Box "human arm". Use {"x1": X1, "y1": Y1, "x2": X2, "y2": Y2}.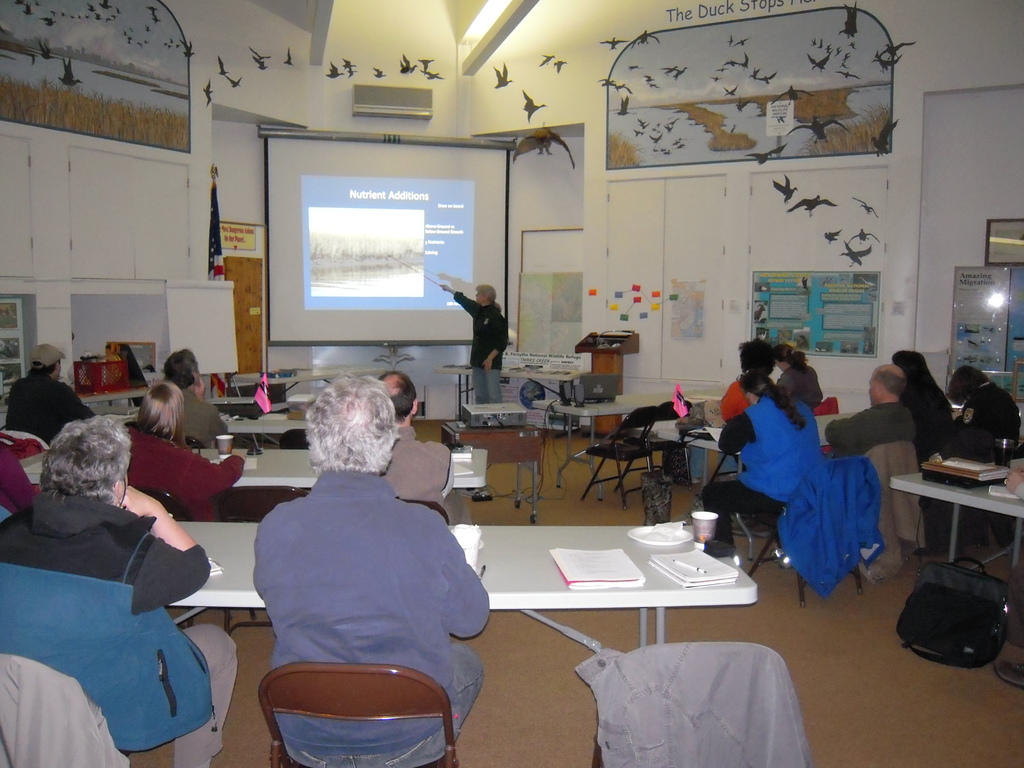
{"x1": 438, "y1": 287, "x2": 477, "y2": 322}.
